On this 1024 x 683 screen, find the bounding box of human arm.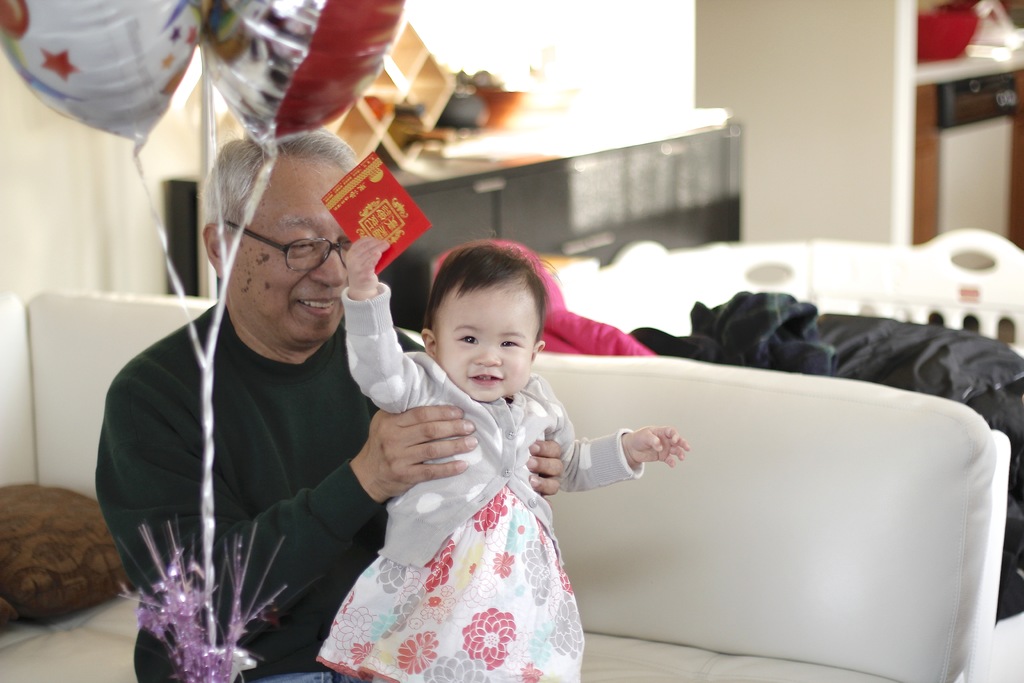
Bounding box: rect(347, 238, 415, 413).
